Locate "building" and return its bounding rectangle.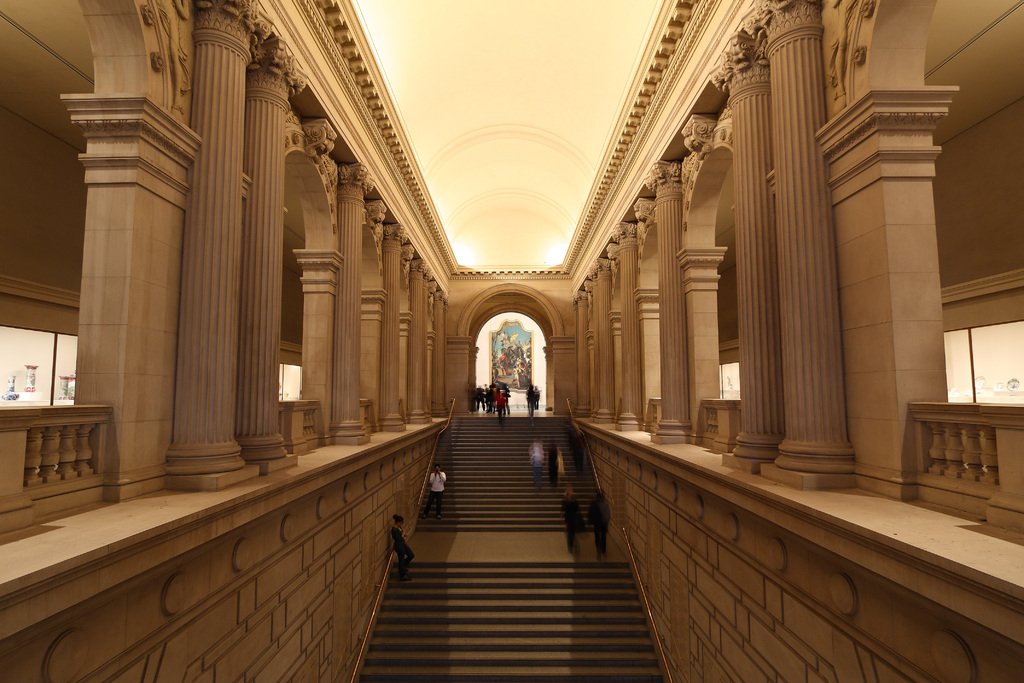
<bbox>0, 0, 1023, 682</bbox>.
